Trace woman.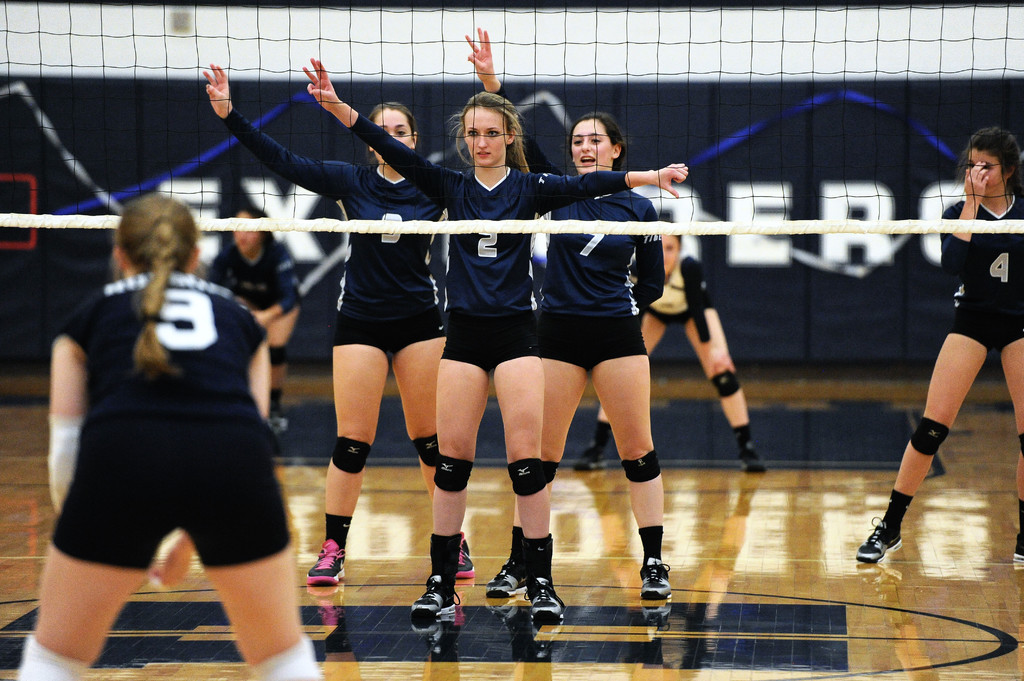
Traced to [left=460, top=24, right=674, bottom=602].
